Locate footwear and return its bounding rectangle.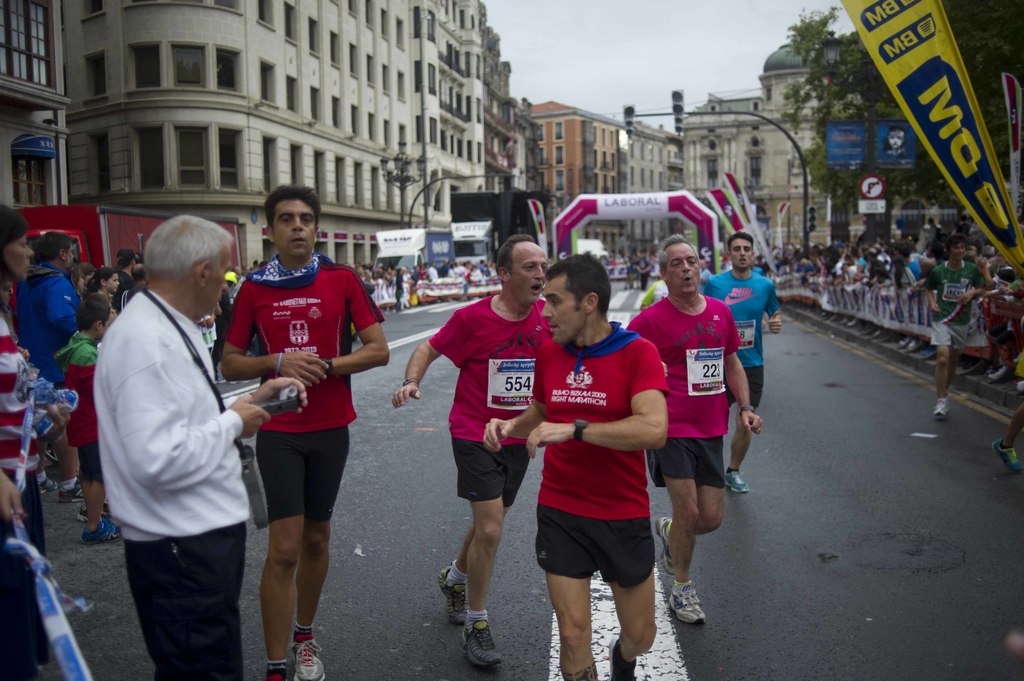
<bbox>84, 522, 118, 545</bbox>.
